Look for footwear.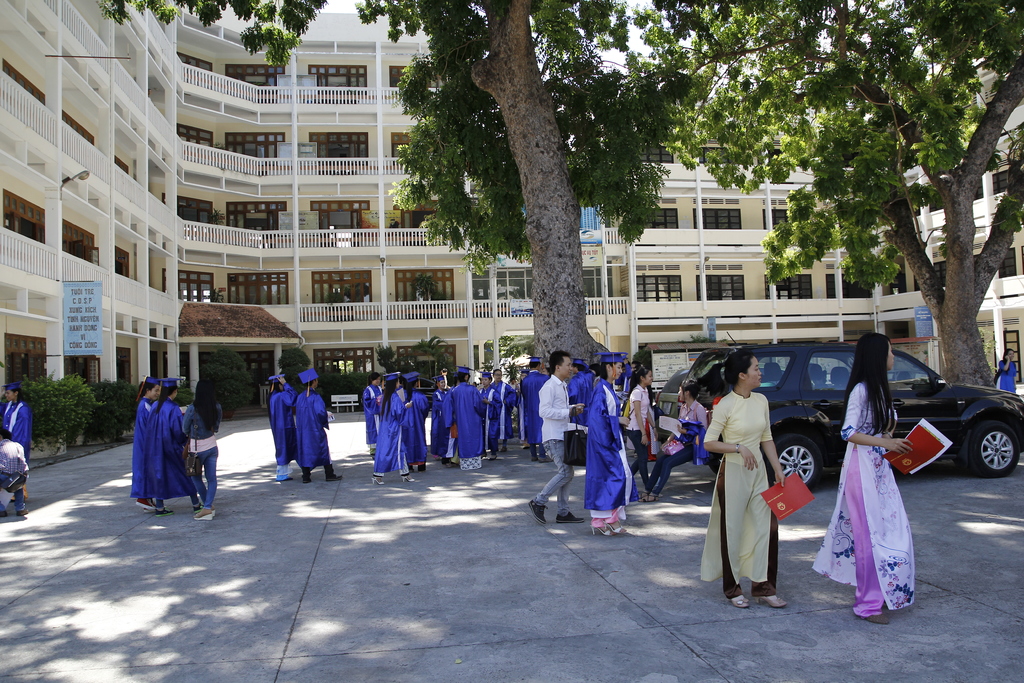
Found: x1=400 y1=472 x2=414 y2=481.
